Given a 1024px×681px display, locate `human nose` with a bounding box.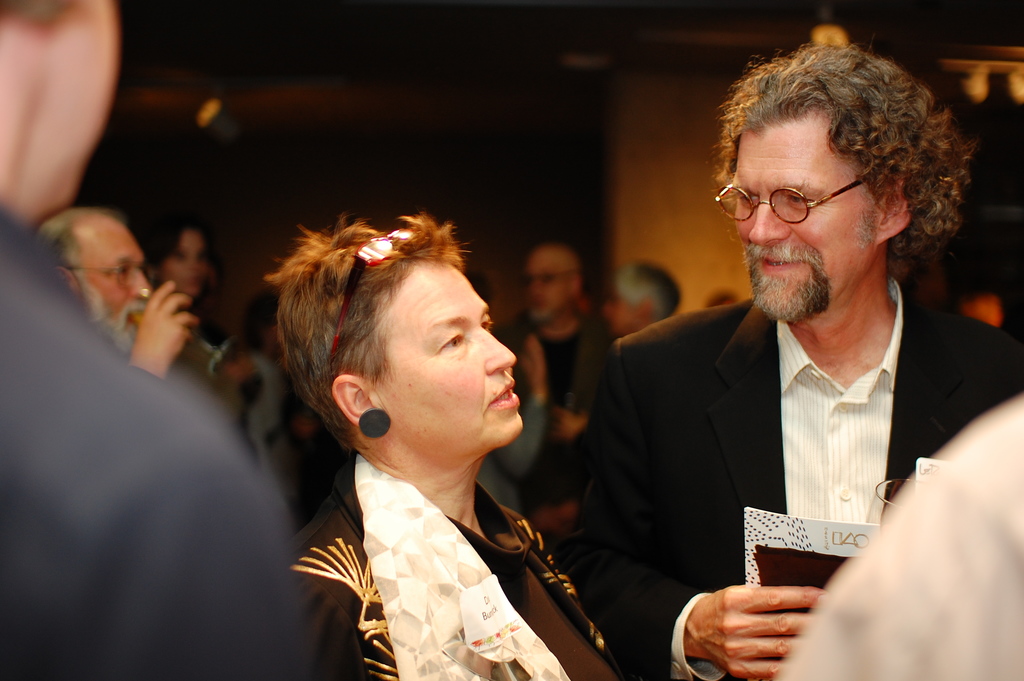
Located: <region>129, 267, 152, 298</region>.
